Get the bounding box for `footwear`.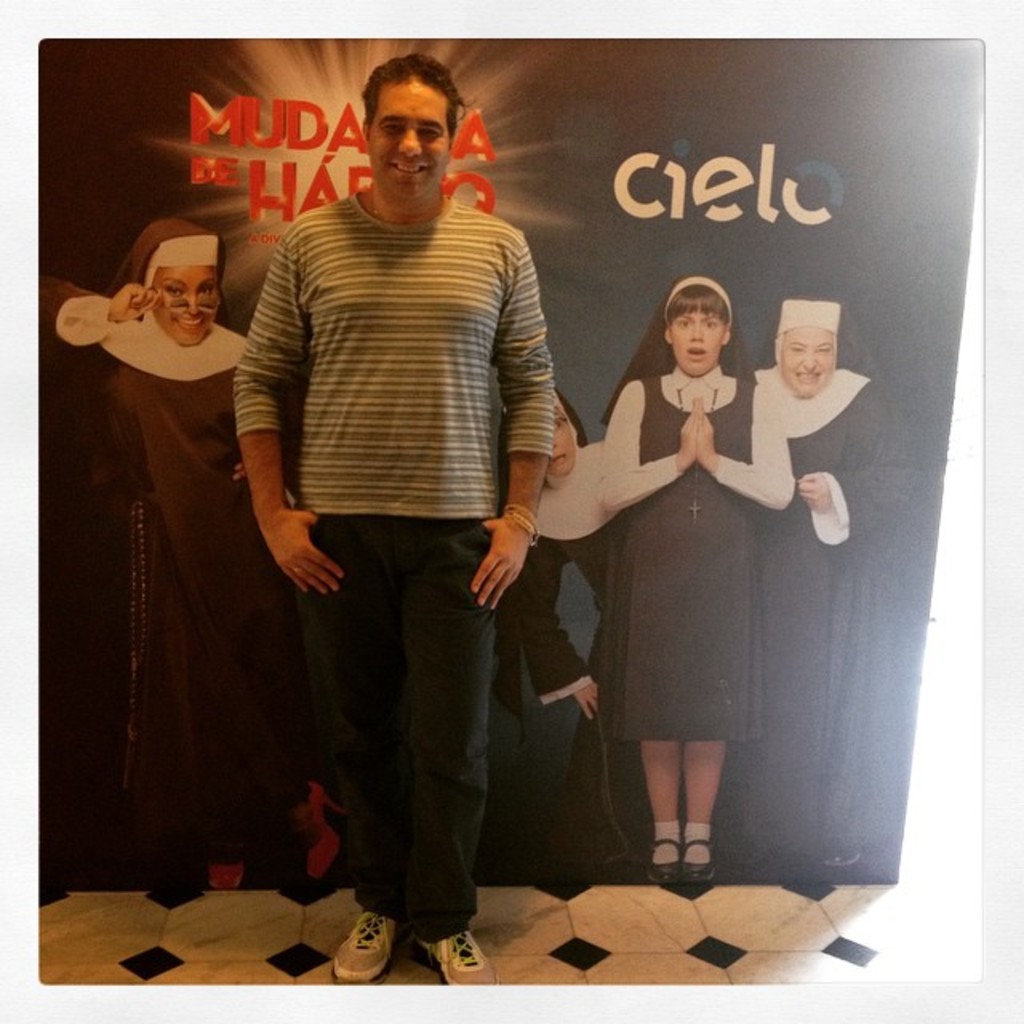
box=[203, 856, 246, 893].
